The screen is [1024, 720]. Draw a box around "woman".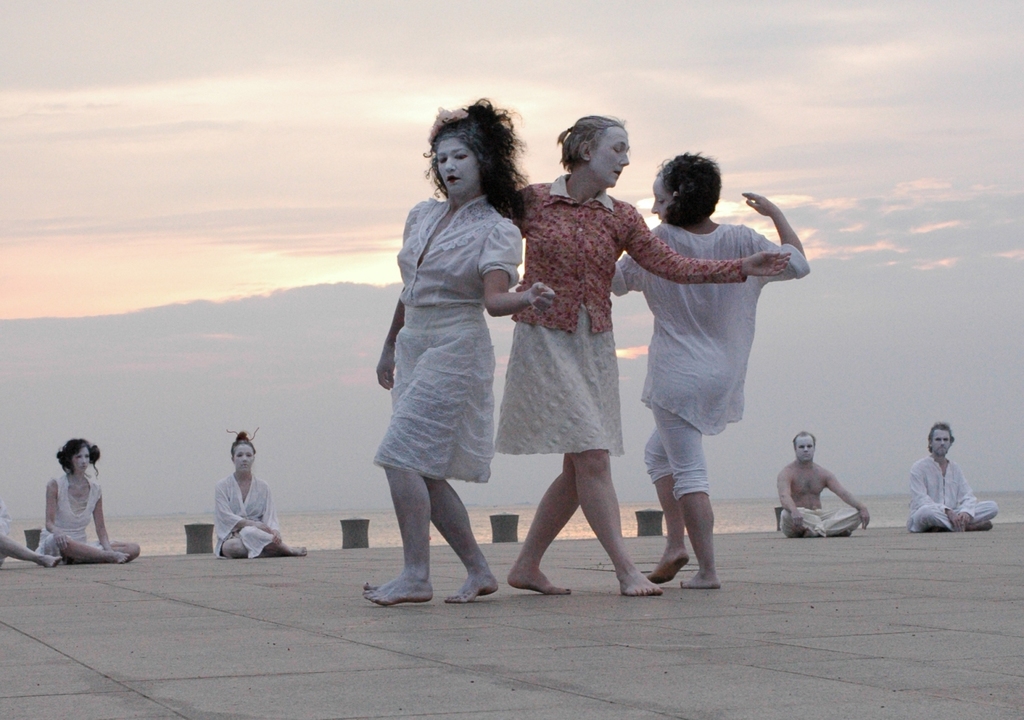
Rect(211, 426, 313, 560).
